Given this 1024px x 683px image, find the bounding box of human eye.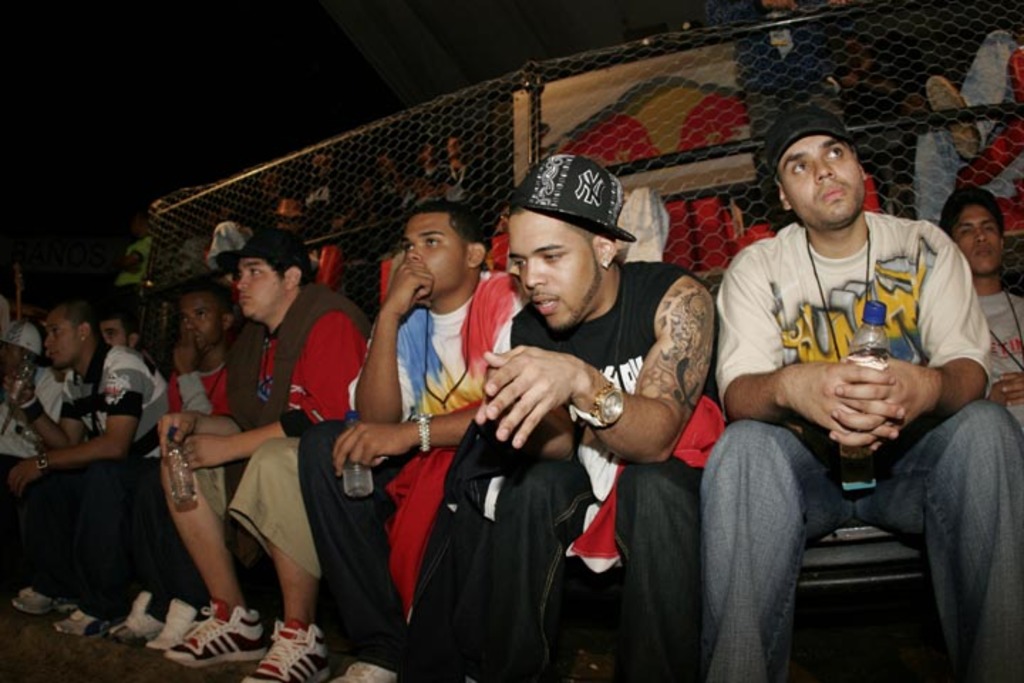
detection(110, 329, 118, 337).
